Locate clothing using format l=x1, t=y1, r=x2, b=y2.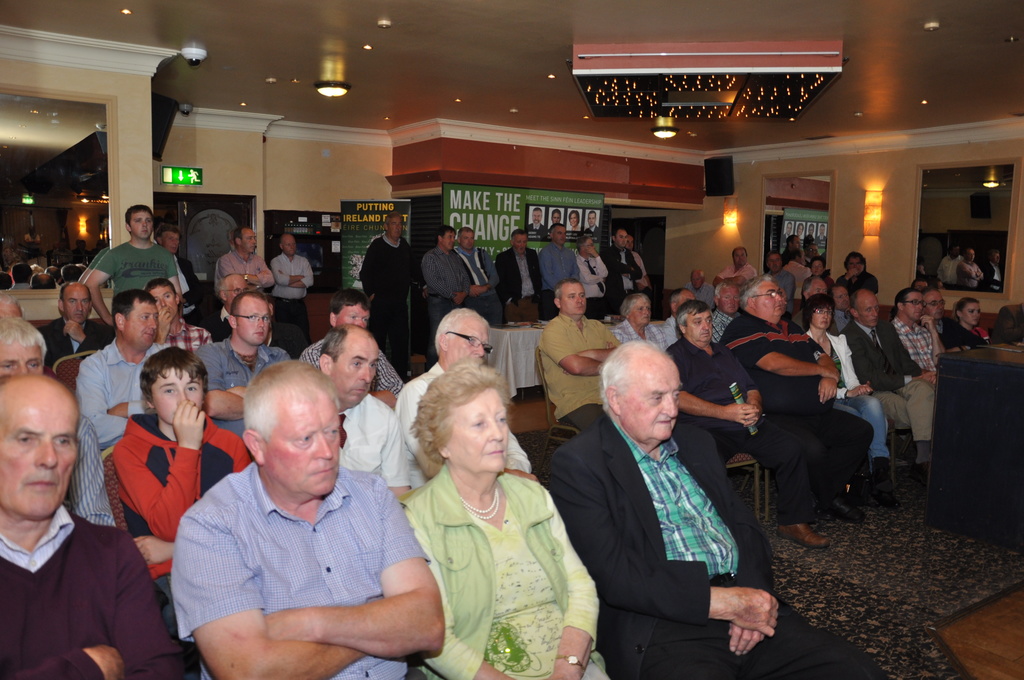
l=598, t=242, r=640, b=314.
